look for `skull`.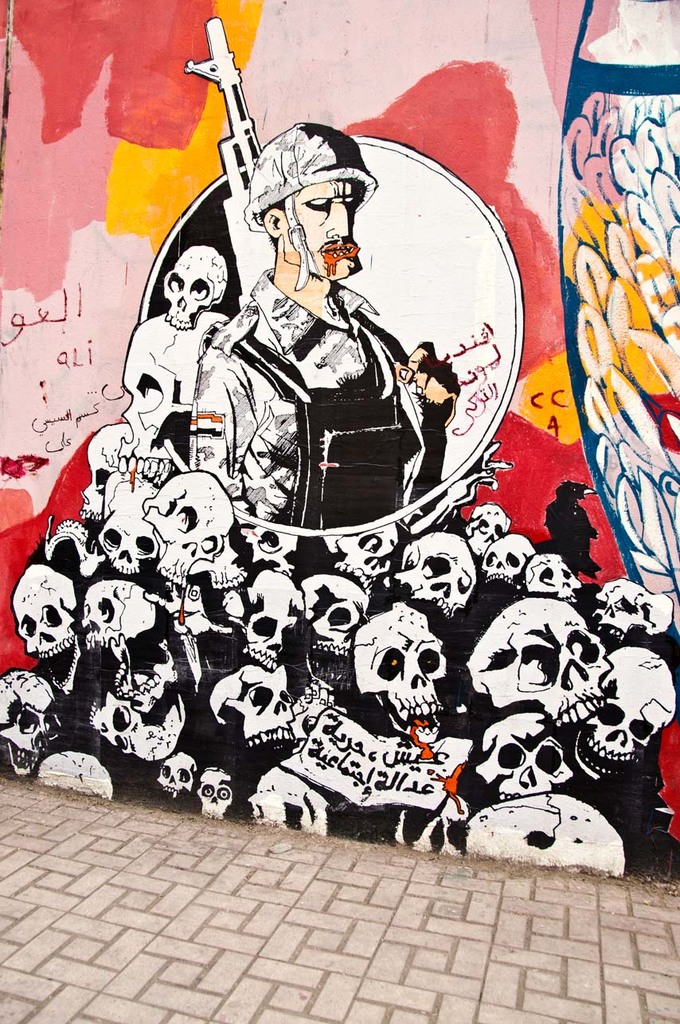
Found: 0,670,62,776.
